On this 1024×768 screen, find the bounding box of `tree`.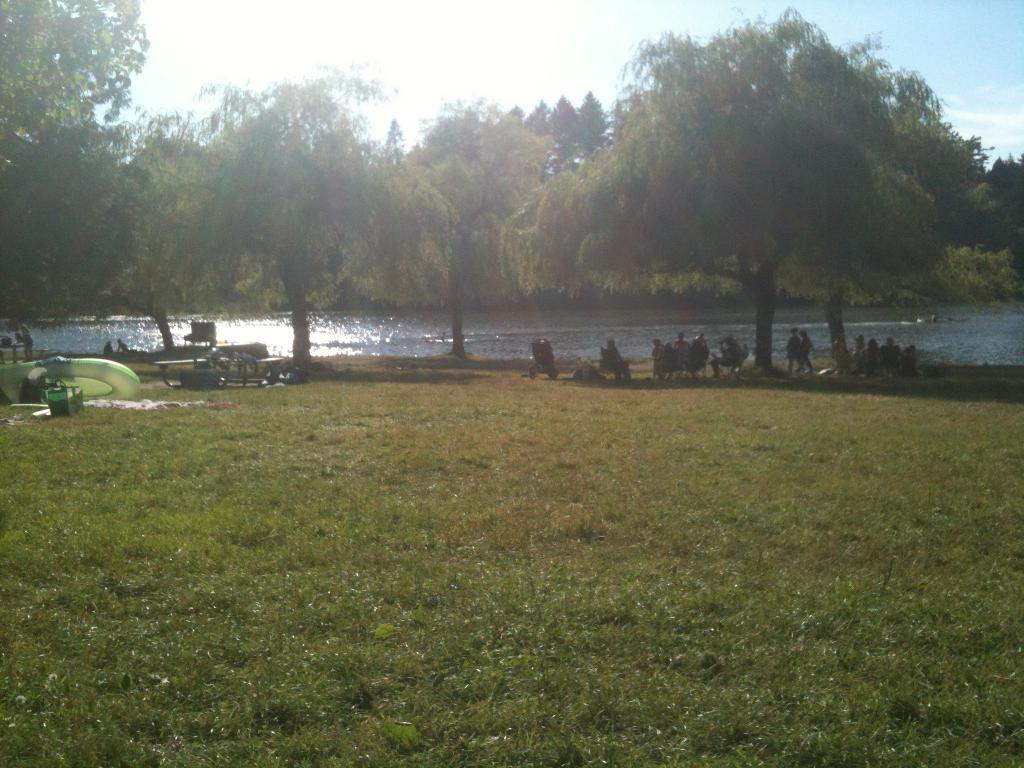
Bounding box: l=343, t=94, r=563, b=356.
